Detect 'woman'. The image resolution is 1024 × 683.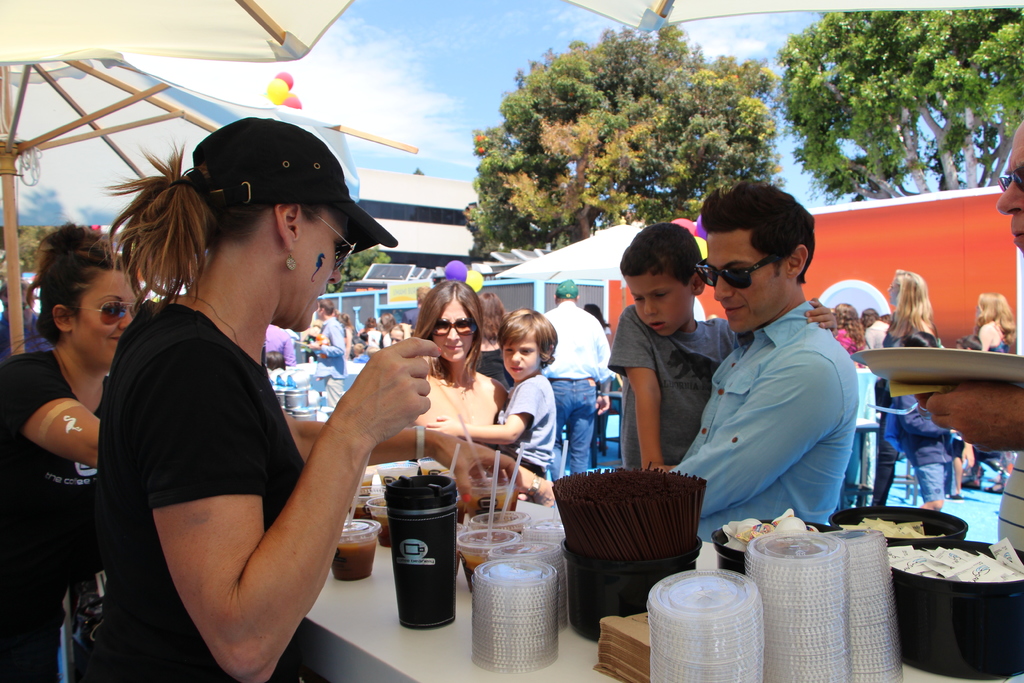
Rect(948, 285, 1021, 507).
